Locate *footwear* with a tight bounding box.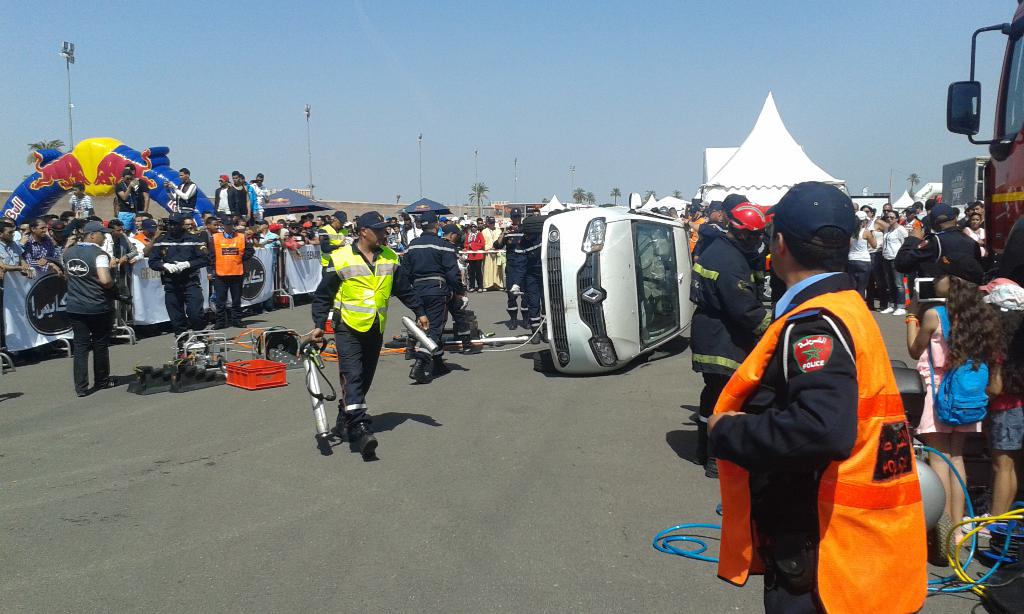
(left=404, top=332, right=417, bottom=363).
